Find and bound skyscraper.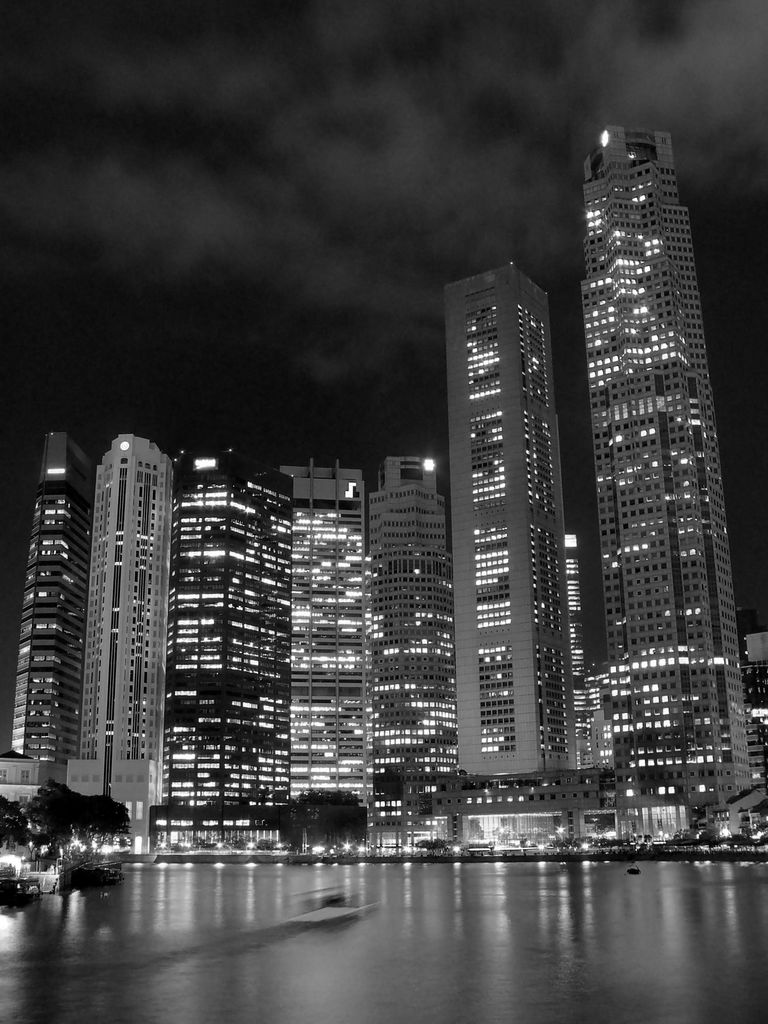
Bound: left=445, top=268, right=584, bottom=806.
